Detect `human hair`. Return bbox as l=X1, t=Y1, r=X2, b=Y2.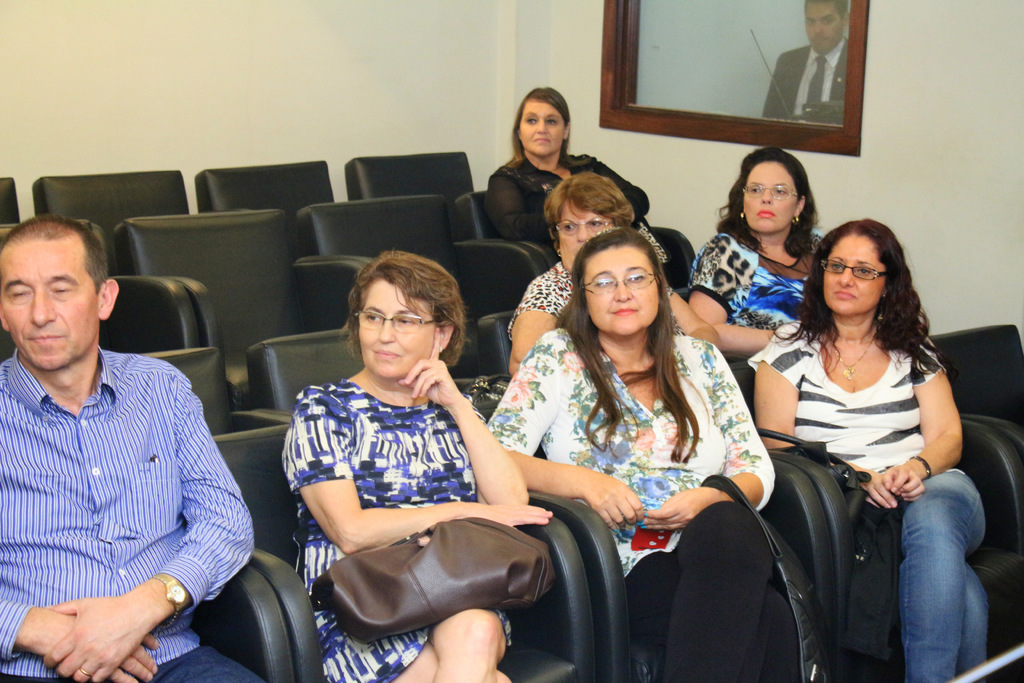
l=509, t=83, r=572, b=157.
